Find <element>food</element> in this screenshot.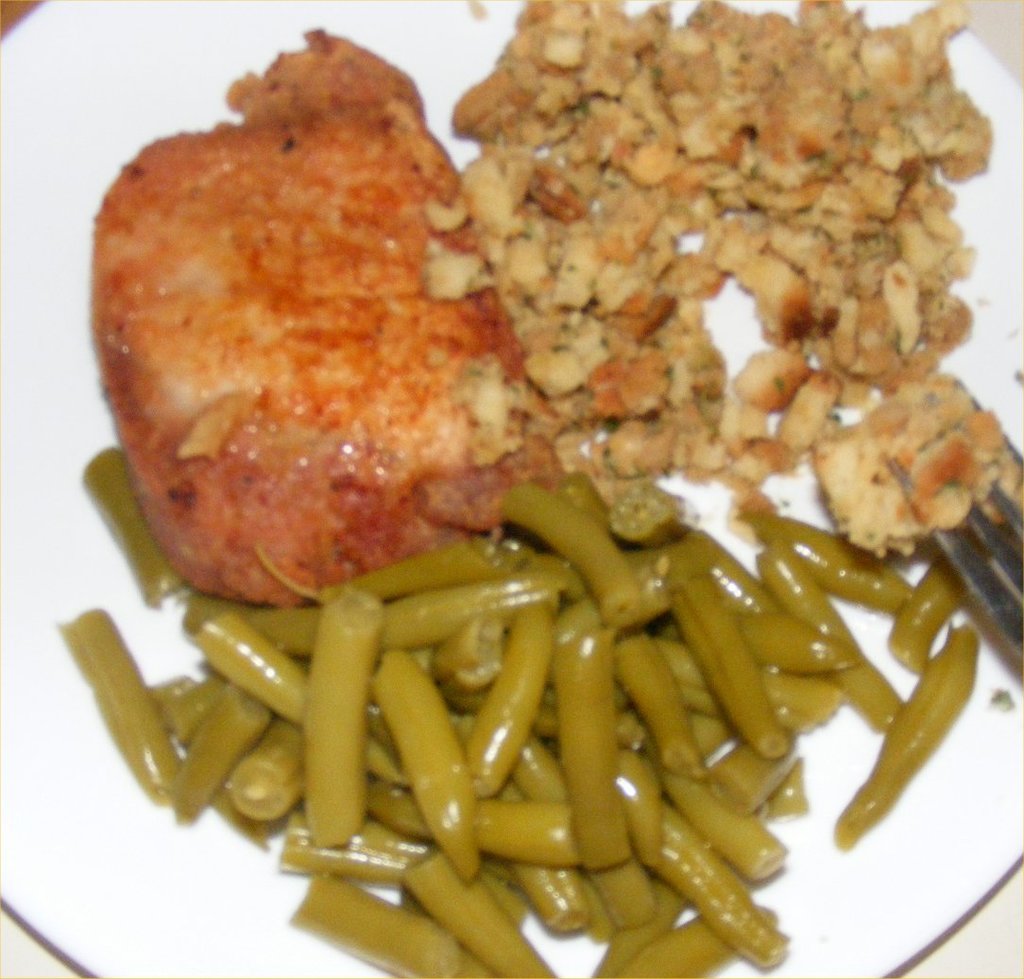
The bounding box for <element>food</element> is <bbox>88, 15, 547, 610</bbox>.
